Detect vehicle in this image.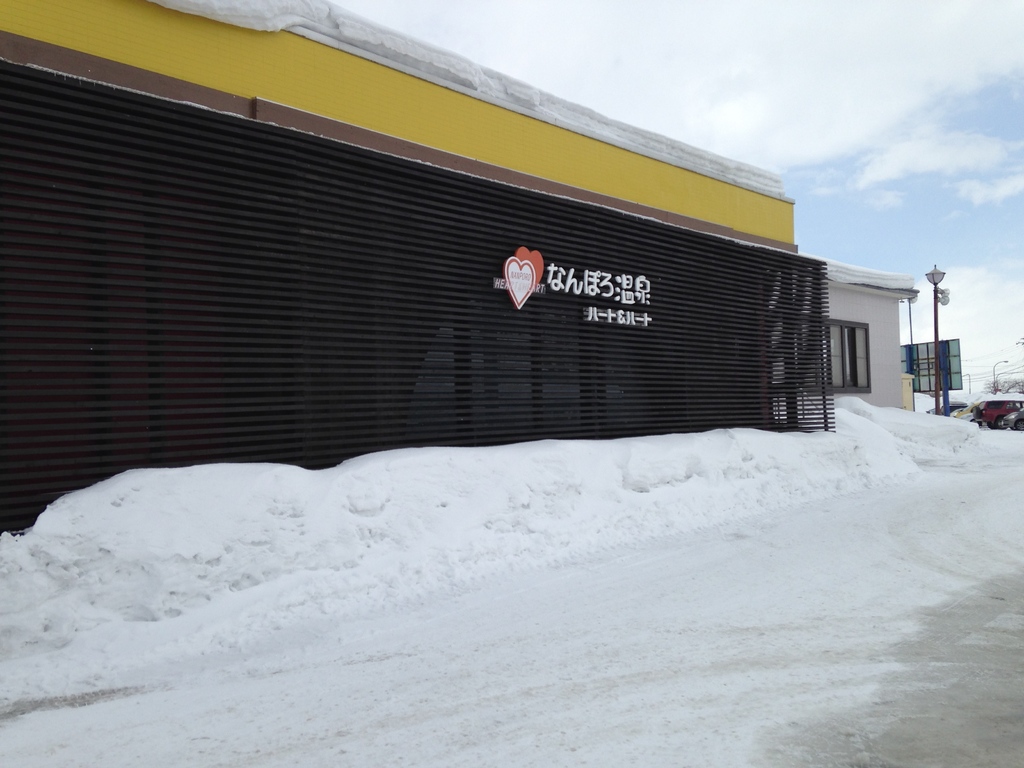
Detection: pyautogui.locateOnScreen(929, 404, 968, 413).
